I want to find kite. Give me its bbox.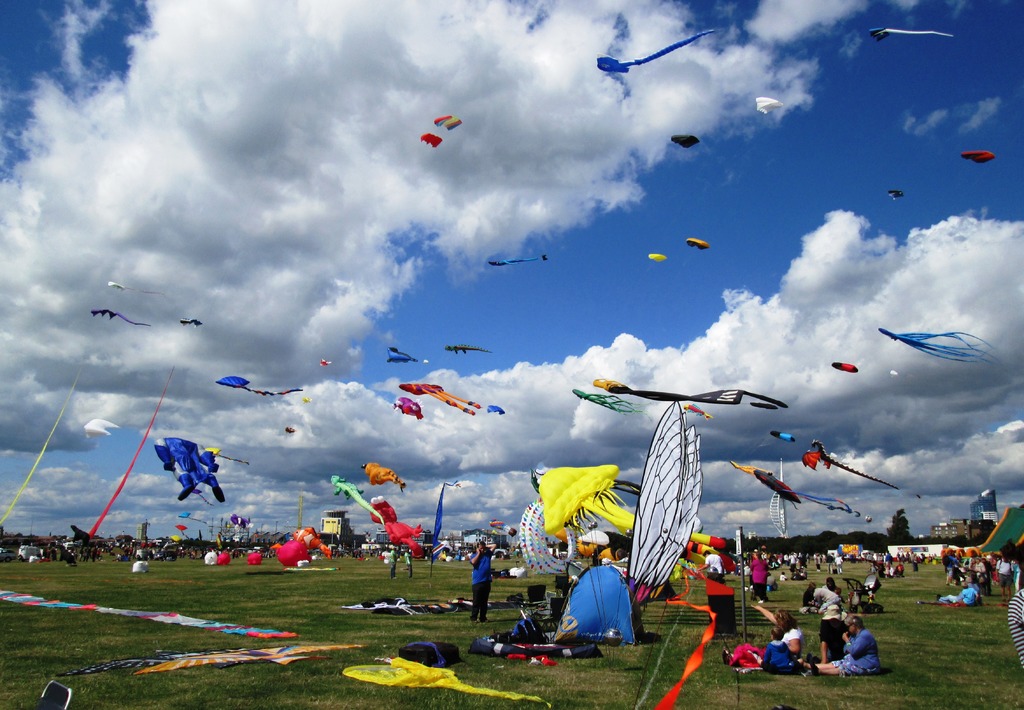
crop(105, 279, 166, 297).
